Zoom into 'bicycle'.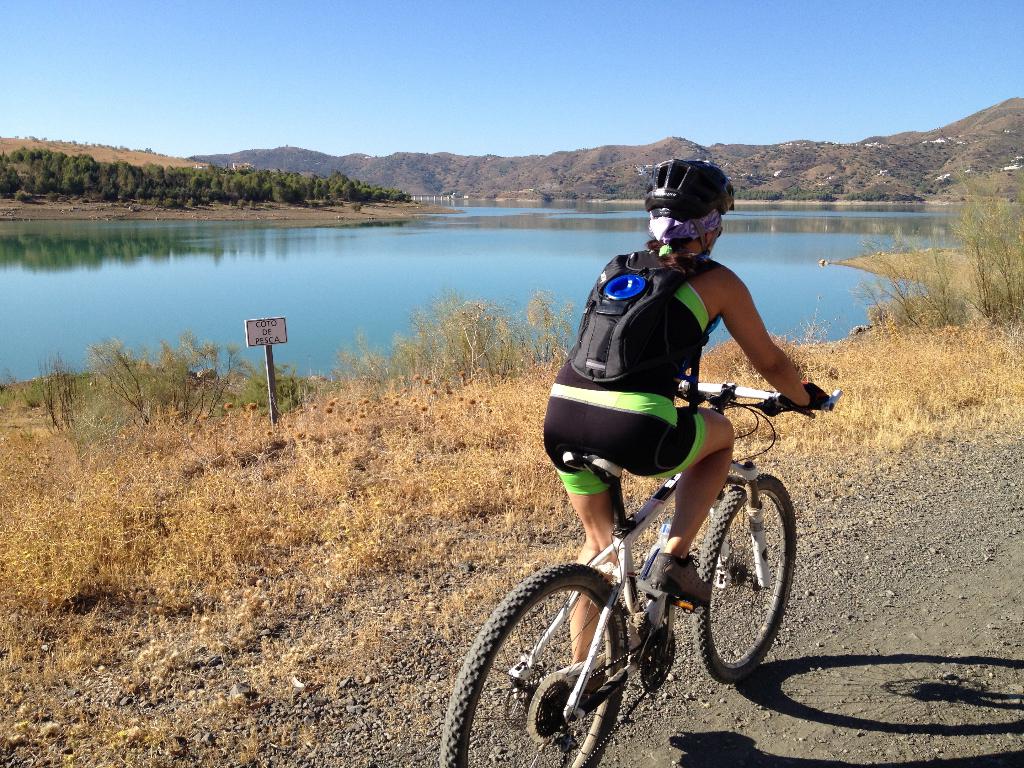
Zoom target: crop(486, 401, 816, 750).
